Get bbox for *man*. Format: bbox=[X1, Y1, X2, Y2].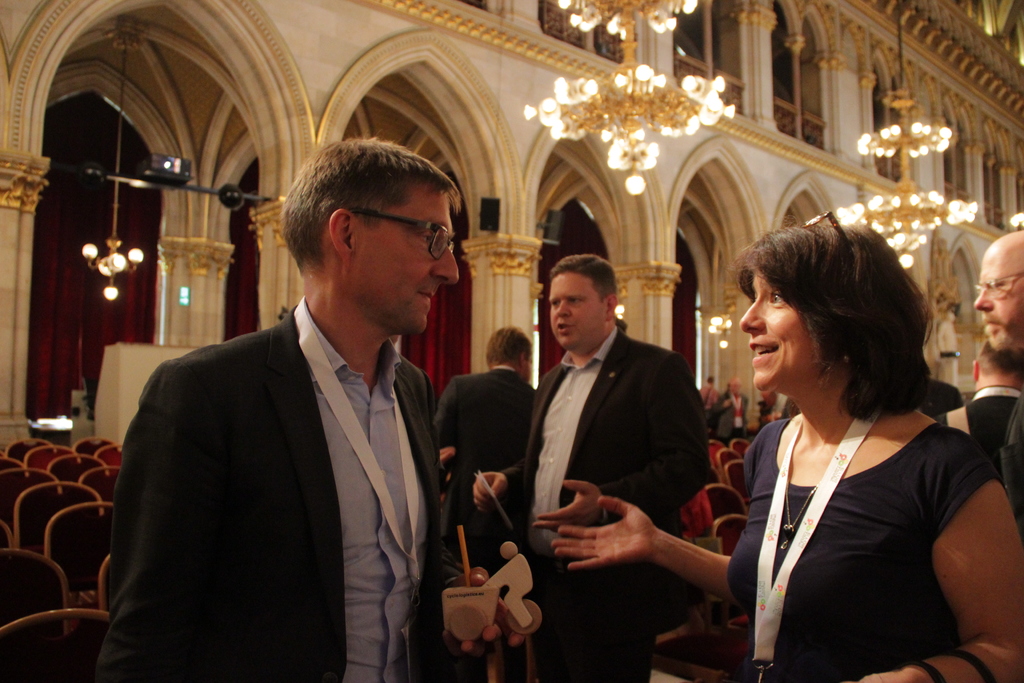
bbox=[105, 143, 492, 670].
